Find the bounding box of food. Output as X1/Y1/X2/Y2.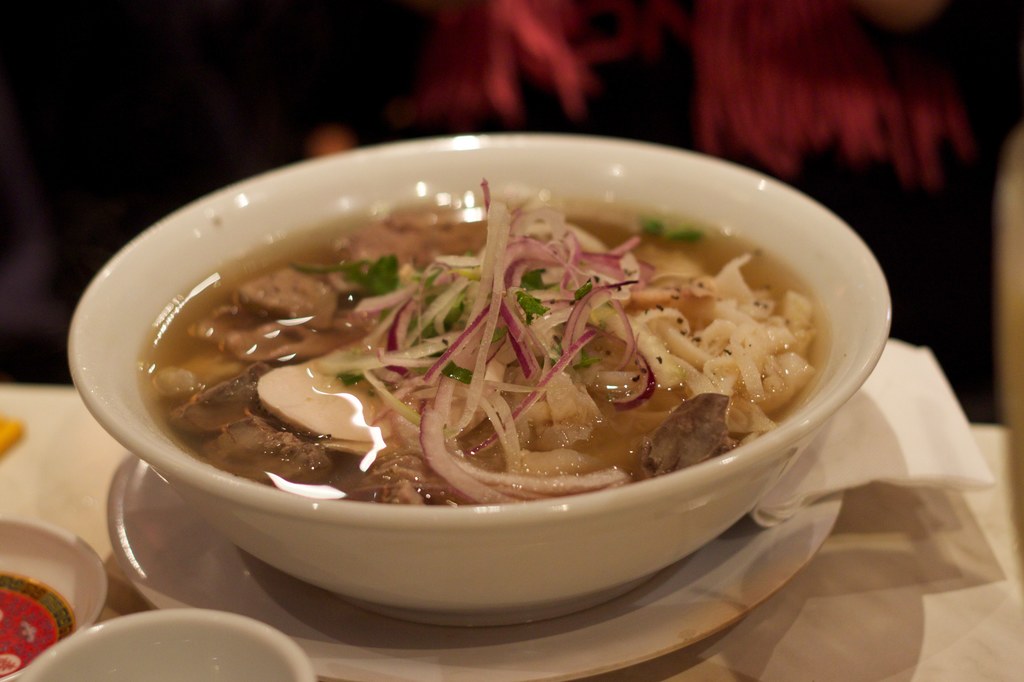
194/188/870/530.
